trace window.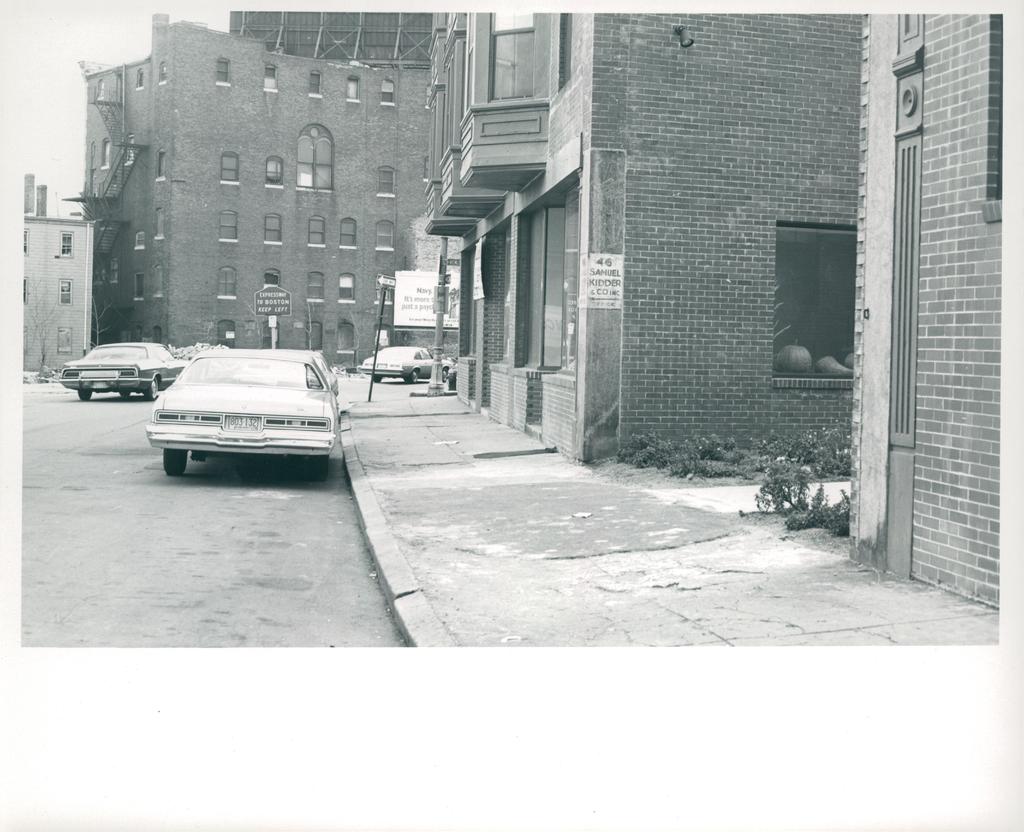
Traced to left=58, top=276, right=70, bottom=304.
